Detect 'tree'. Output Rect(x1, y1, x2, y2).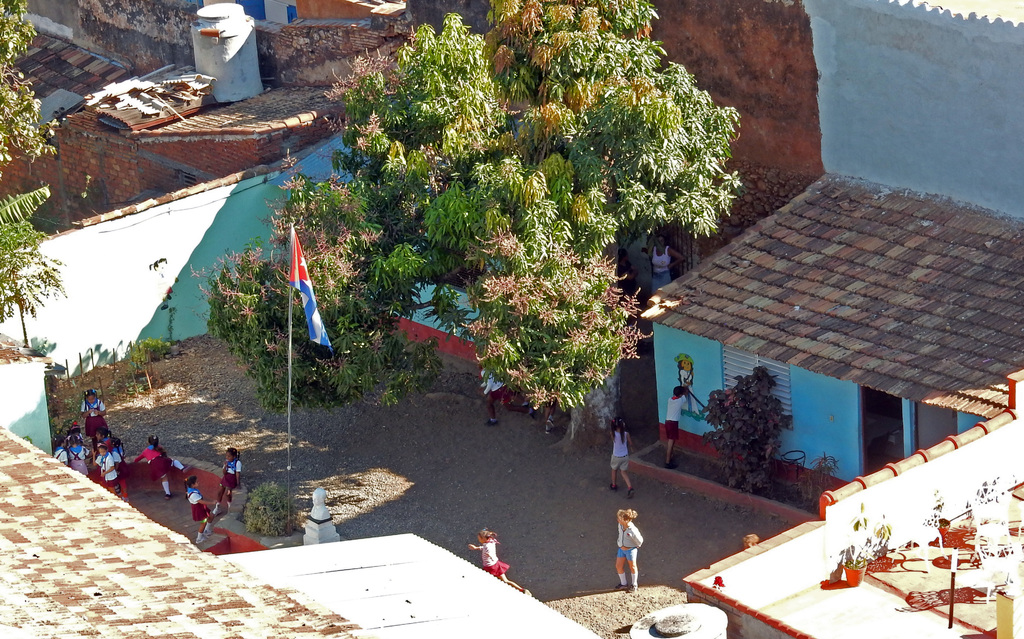
Rect(0, 0, 58, 335).
